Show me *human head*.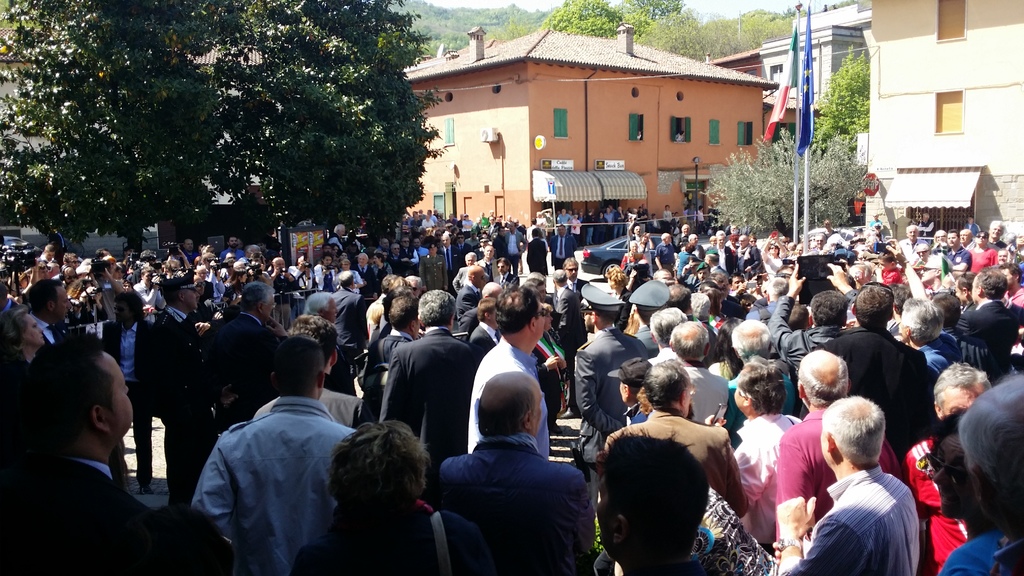
*human head* is here: <box>229,234,240,251</box>.
